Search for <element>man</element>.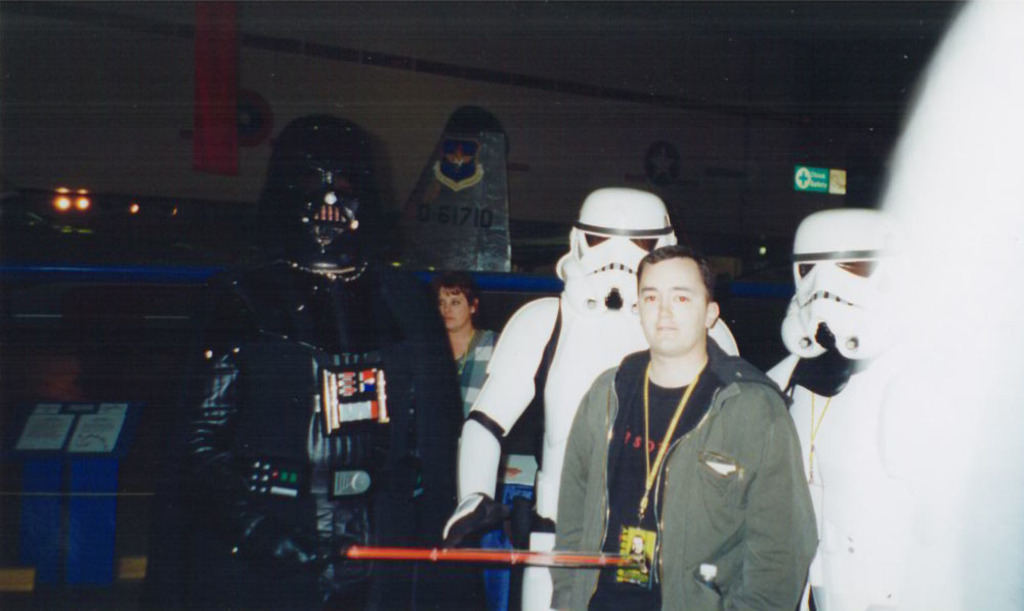
Found at 549, 242, 815, 610.
